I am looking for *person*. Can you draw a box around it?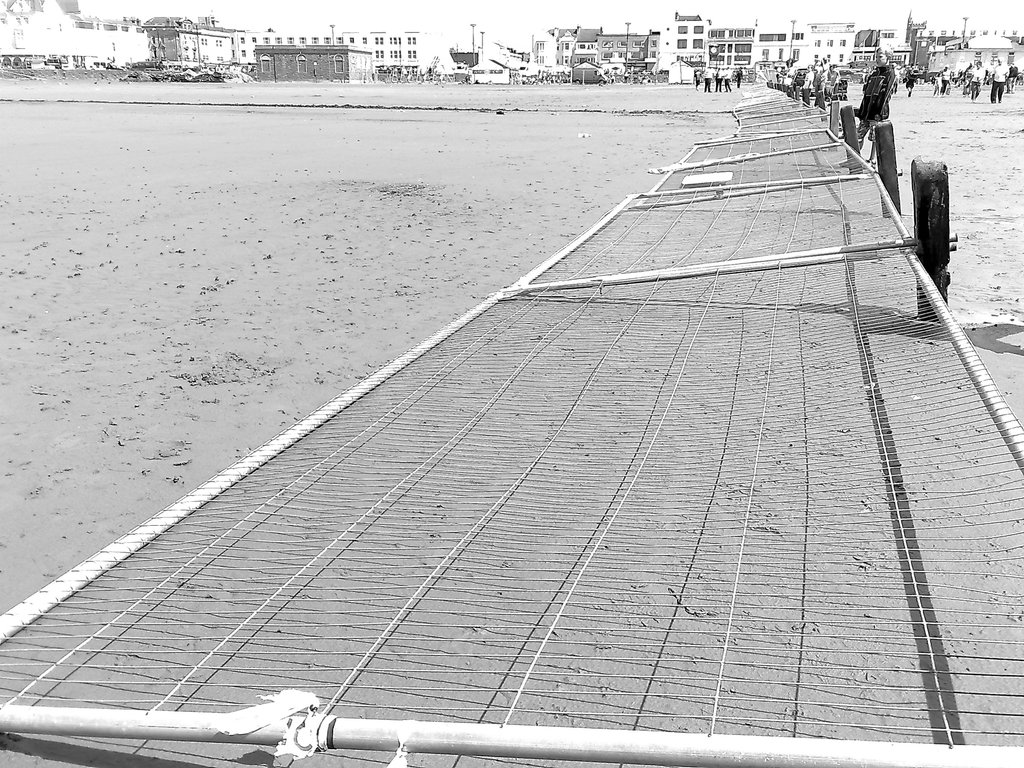
Sure, the bounding box is pyautogui.locateOnScreen(799, 62, 811, 109).
